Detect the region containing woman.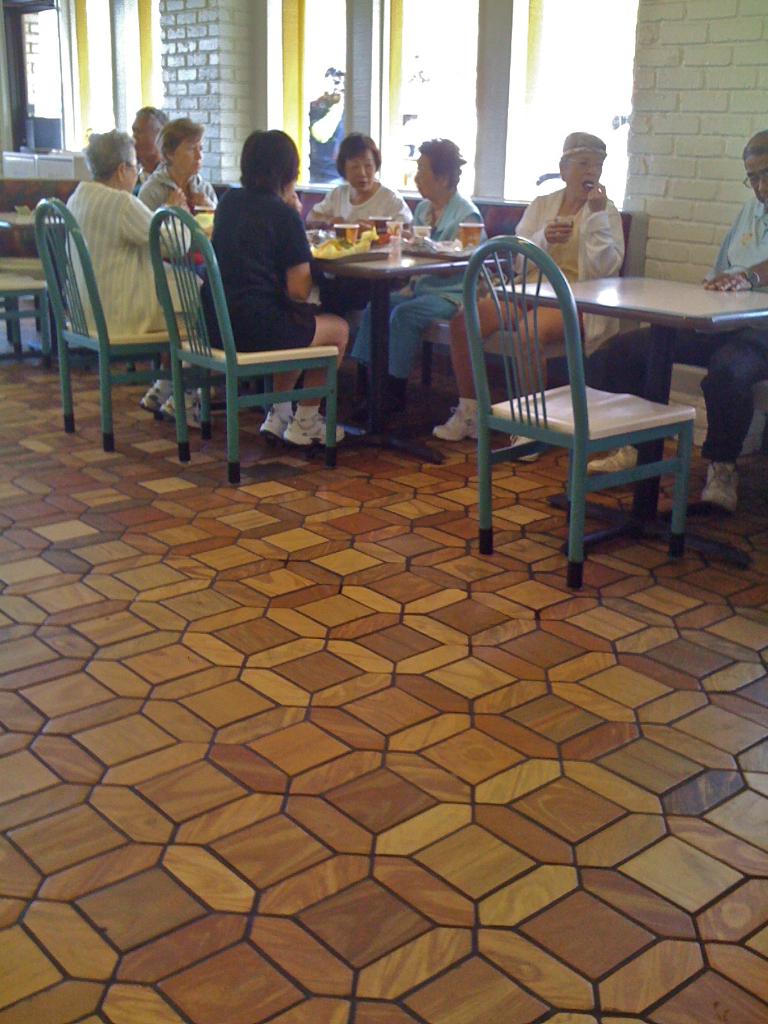
left=327, top=134, right=407, bottom=239.
